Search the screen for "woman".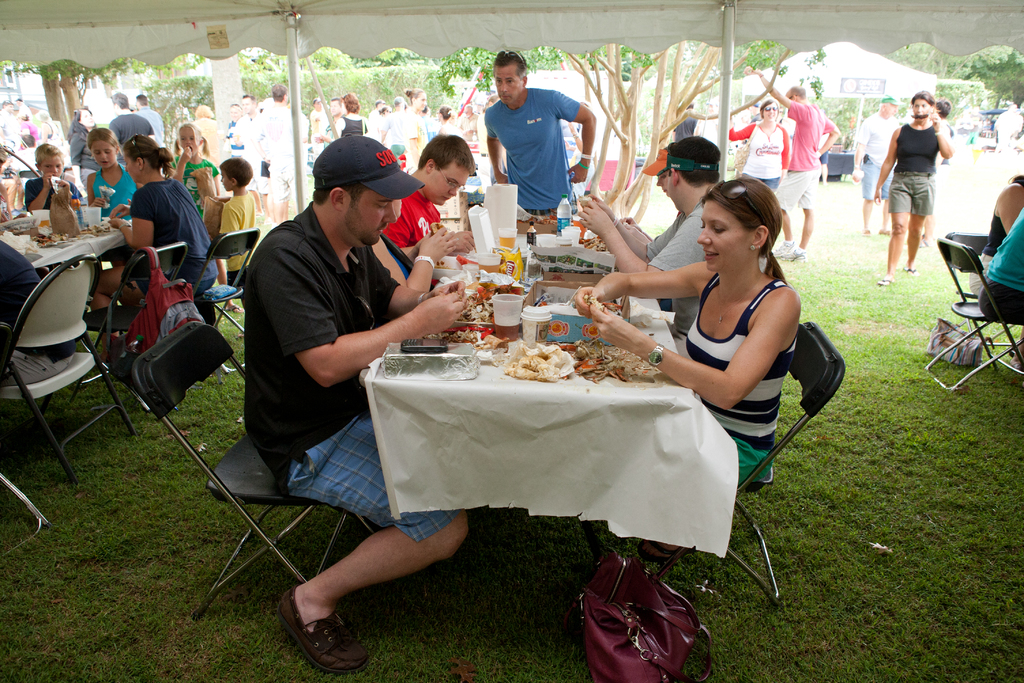
Found at (x1=979, y1=207, x2=1023, y2=325).
